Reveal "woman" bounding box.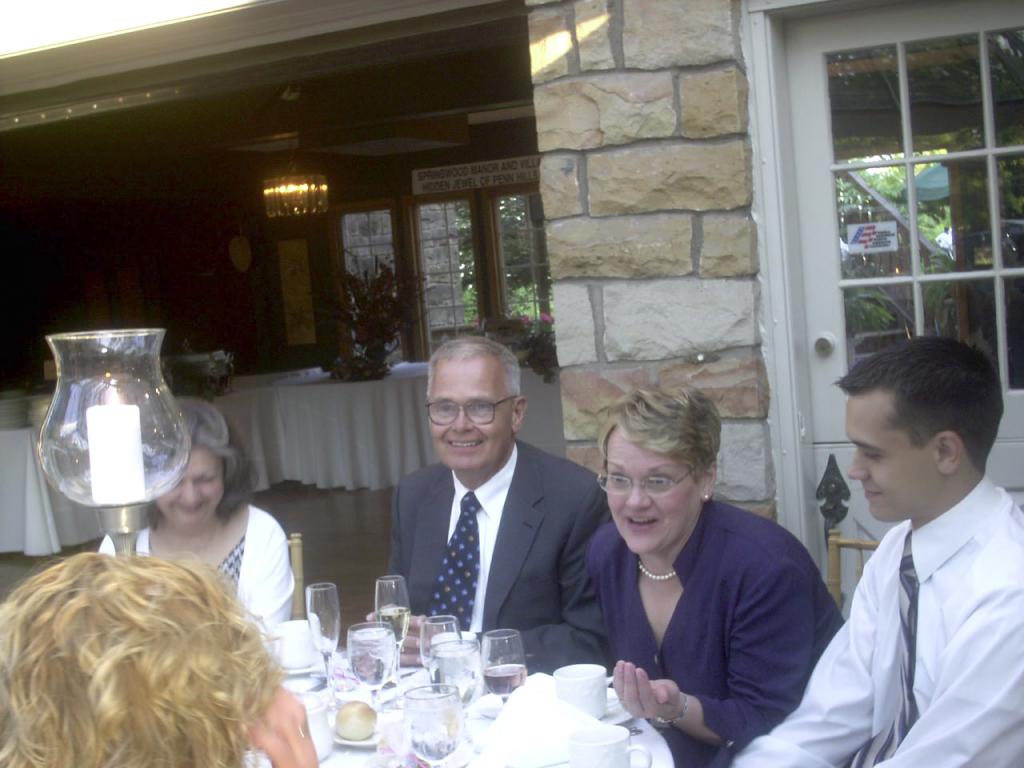
Revealed: 0:547:317:767.
